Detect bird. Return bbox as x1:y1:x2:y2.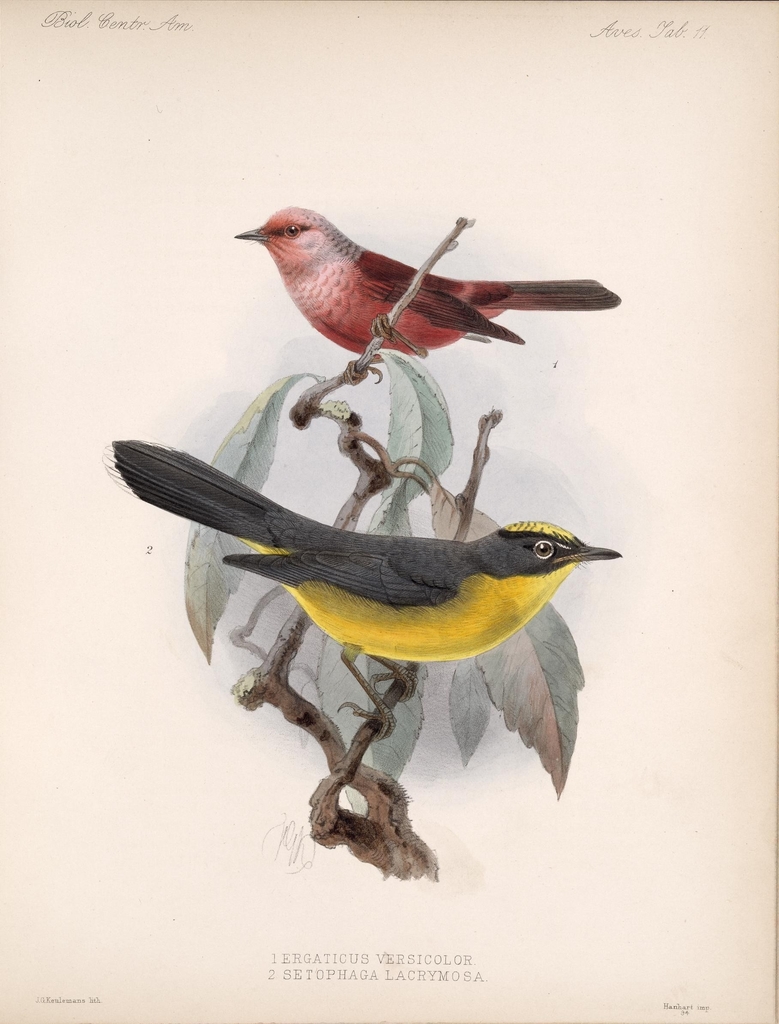
97:436:623:737.
